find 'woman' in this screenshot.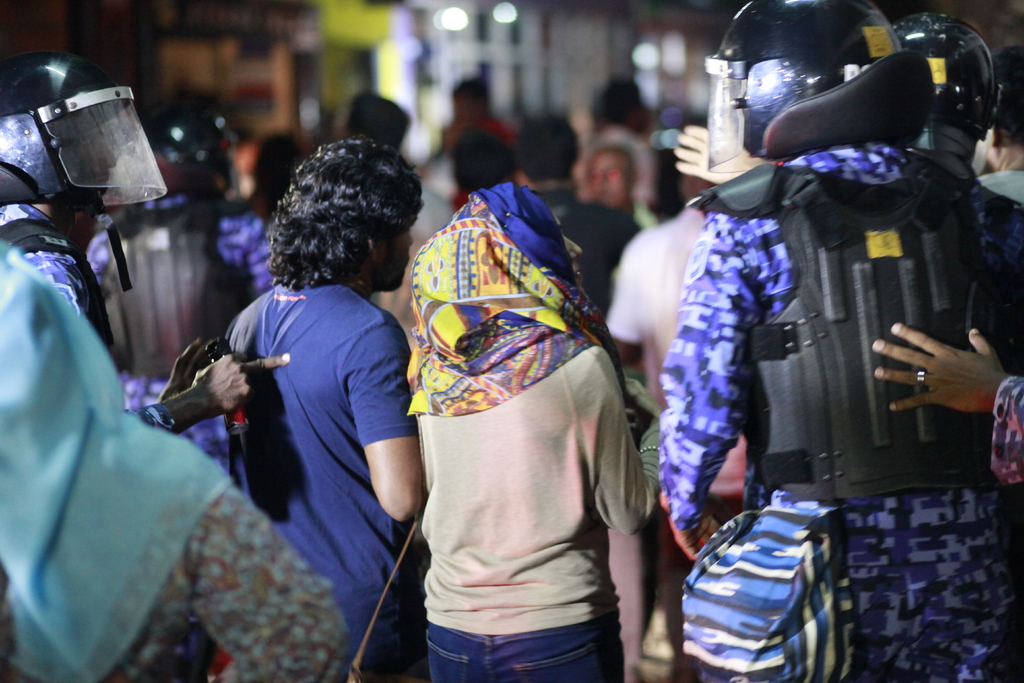
The bounding box for 'woman' is bbox=[223, 140, 430, 668].
